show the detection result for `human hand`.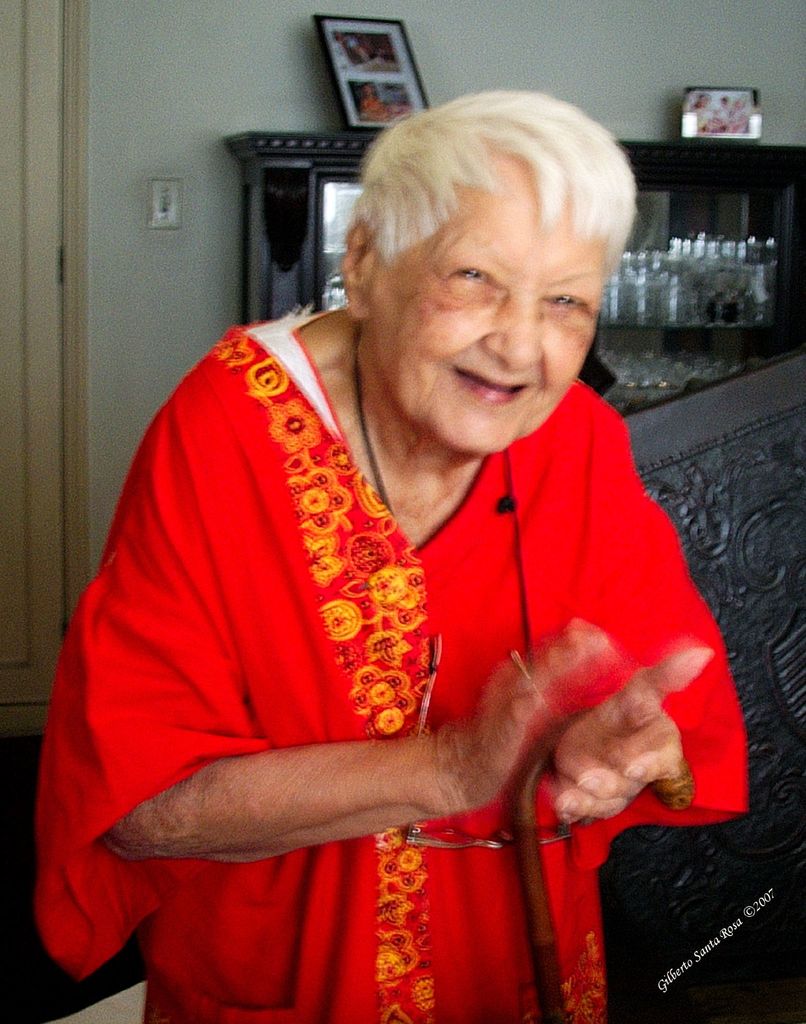
(539, 659, 727, 840).
